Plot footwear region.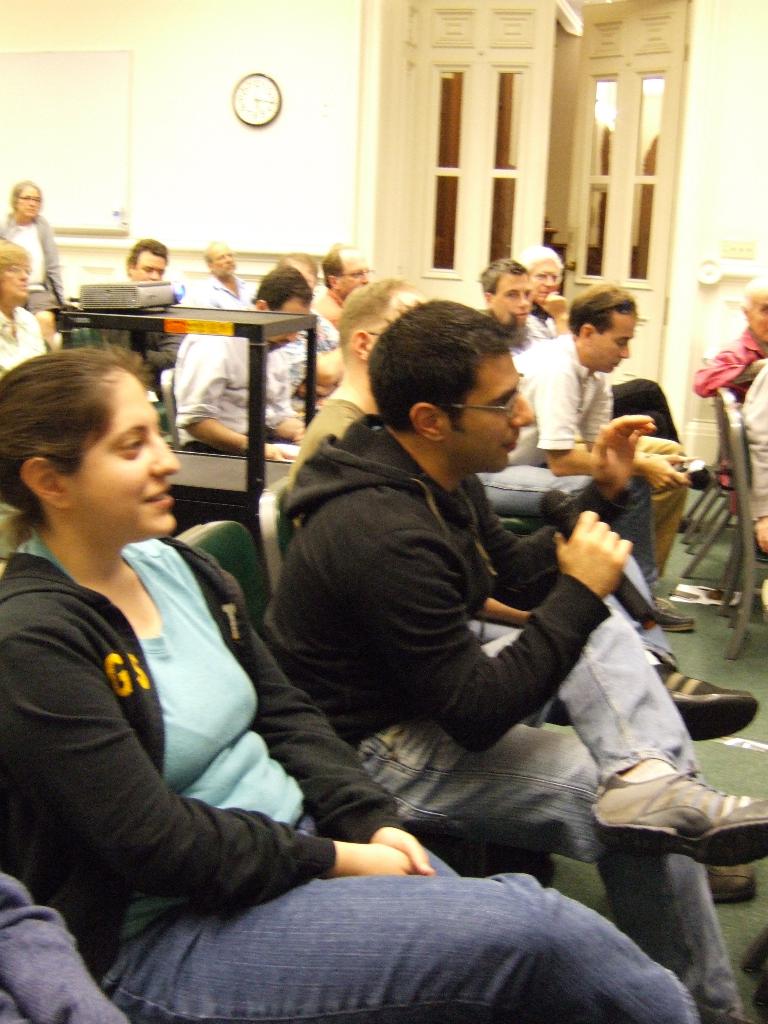
Plotted at left=654, top=596, right=692, bottom=636.
